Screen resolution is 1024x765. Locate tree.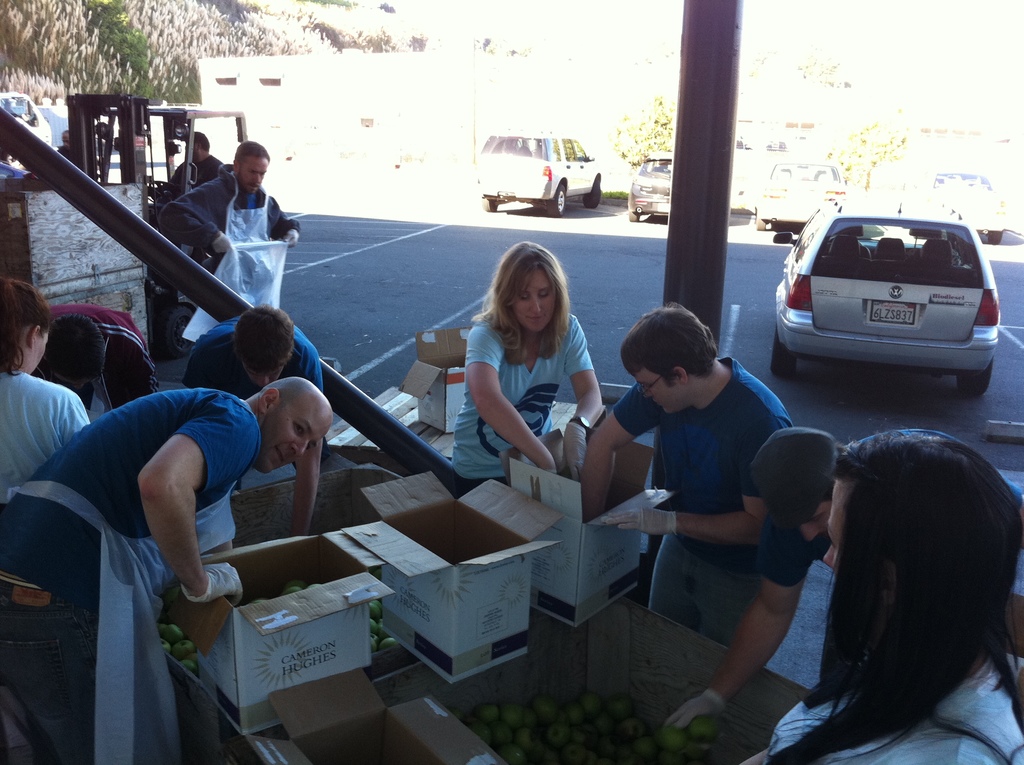
bbox=[637, 36, 850, 90].
